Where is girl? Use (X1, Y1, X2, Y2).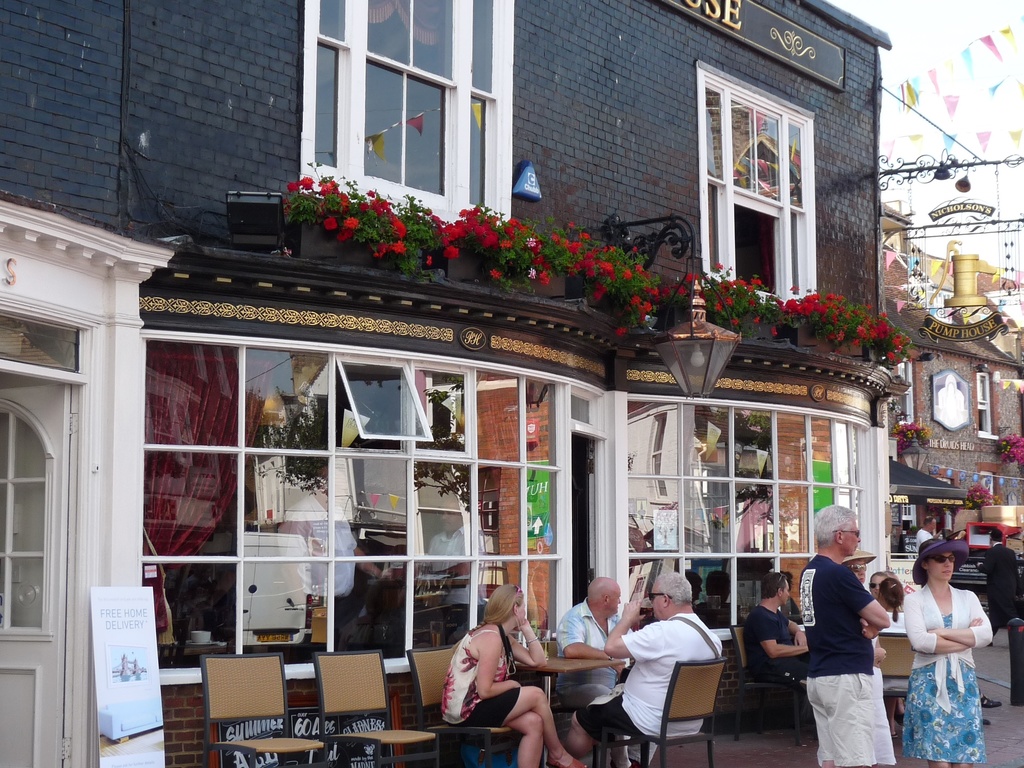
(440, 579, 596, 767).
